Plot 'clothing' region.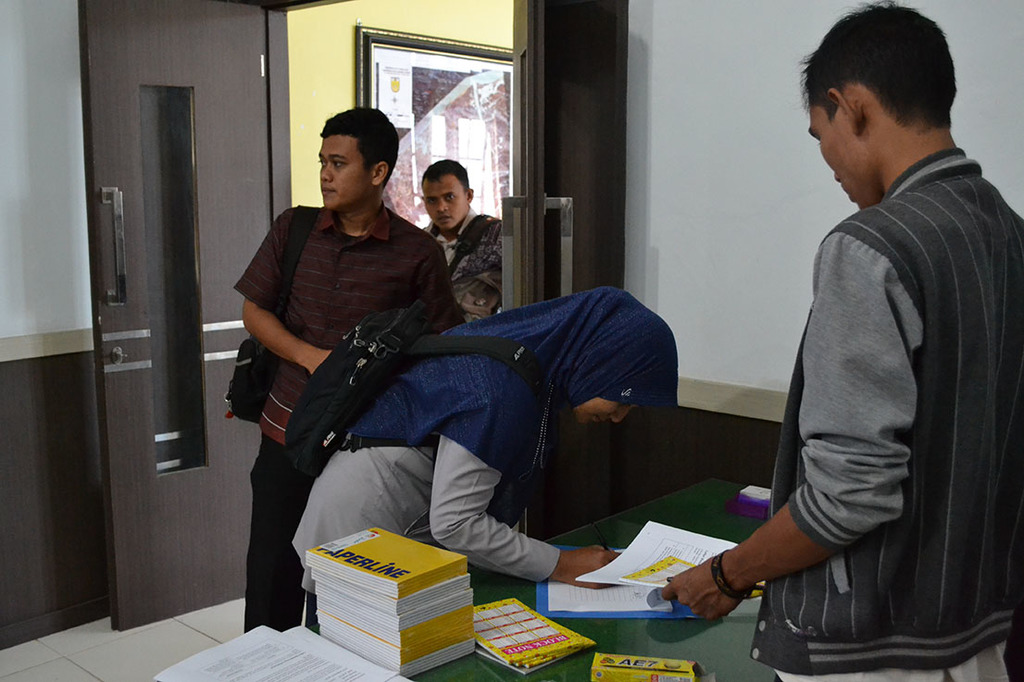
Plotted at (left=234, top=199, right=473, bottom=634).
